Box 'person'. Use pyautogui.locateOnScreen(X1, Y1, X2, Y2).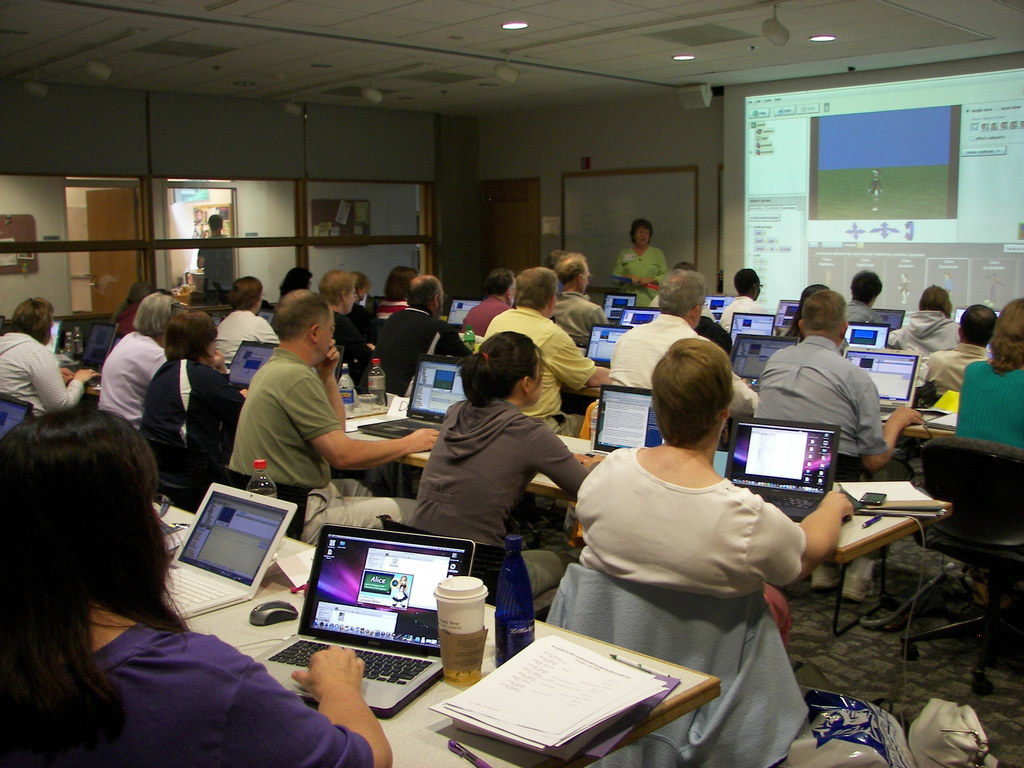
pyautogui.locateOnScreen(212, 273, 280, 356).
